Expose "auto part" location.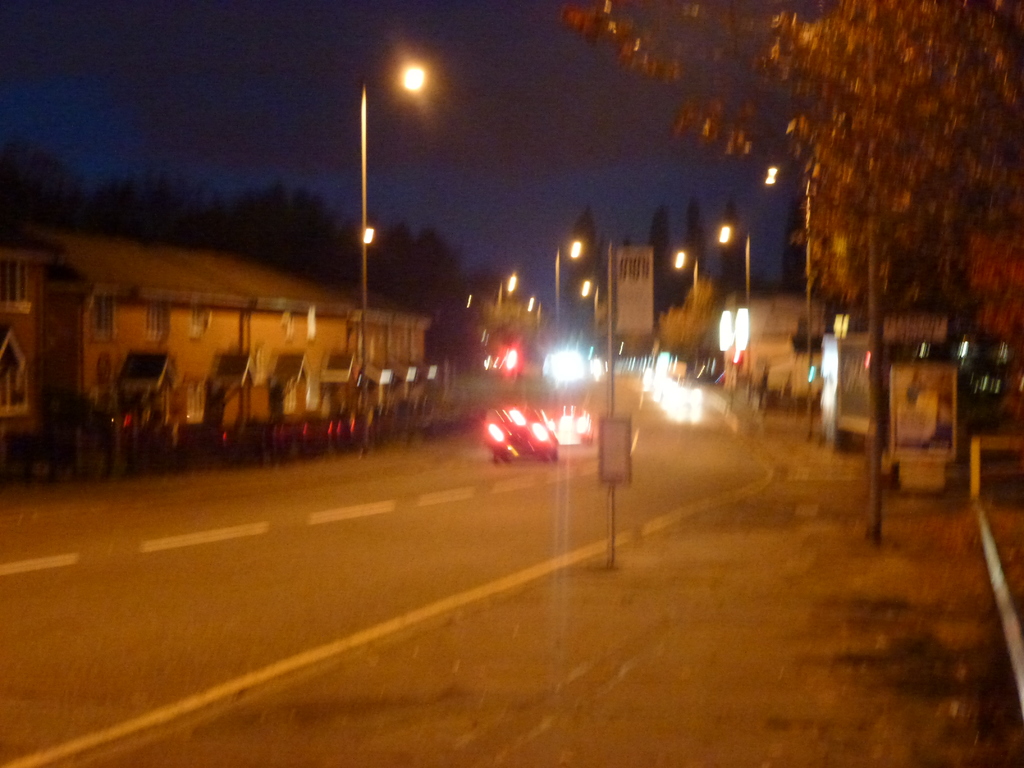
Exposed at l=489, t=401, r=566, b=471.
